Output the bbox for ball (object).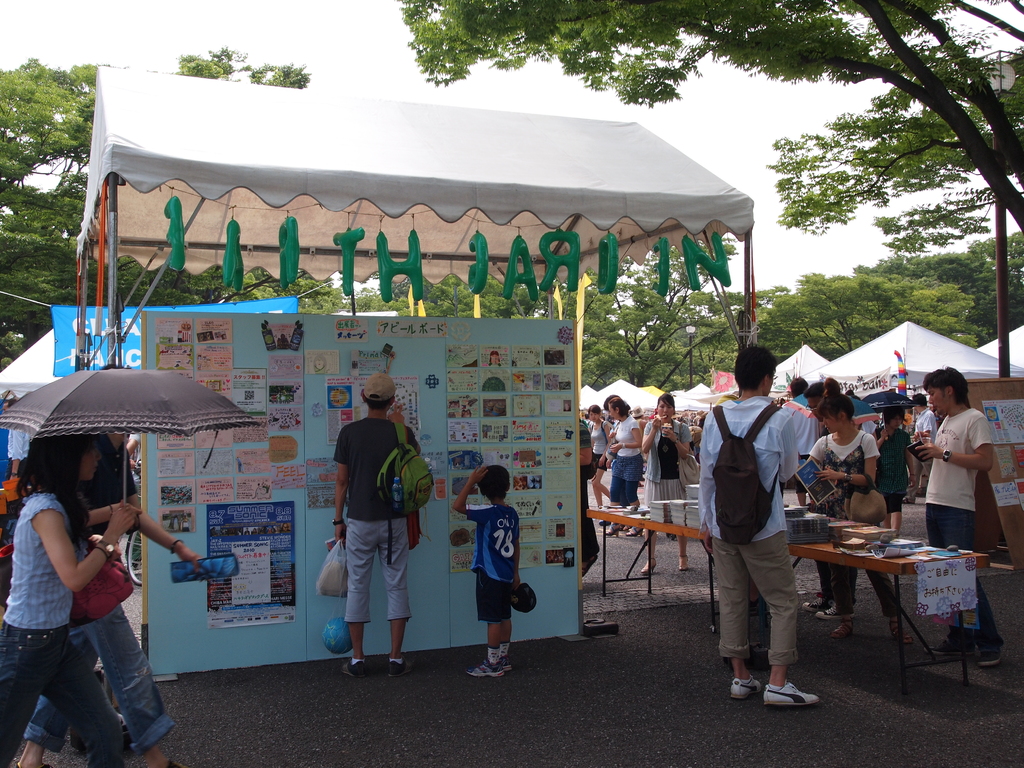
bbox(323, 618, 352, 653).
